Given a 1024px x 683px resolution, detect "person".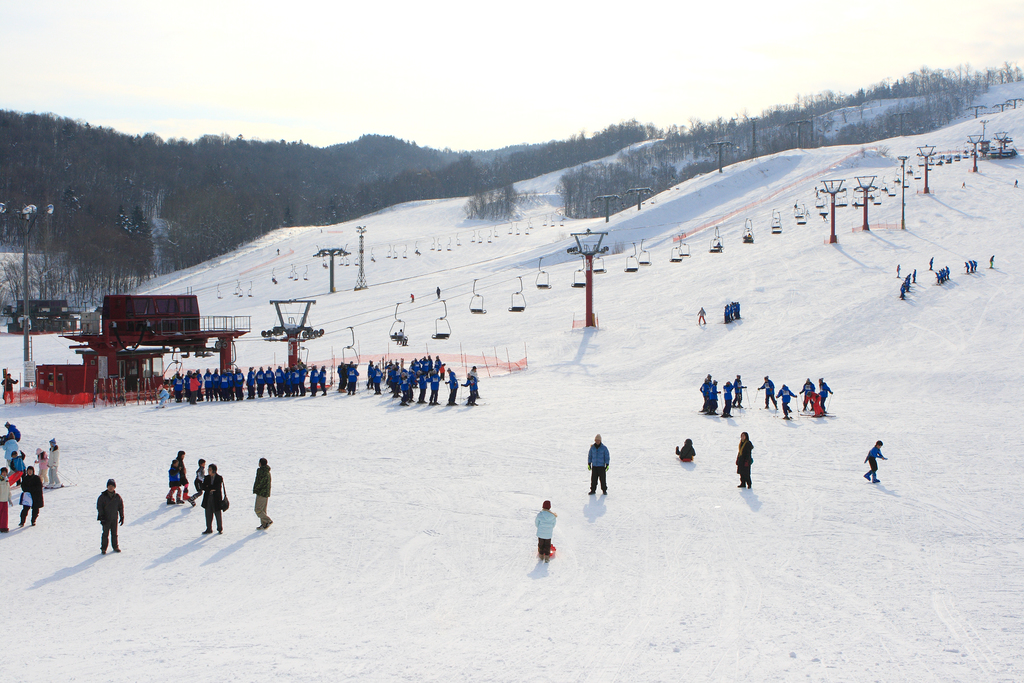
895 264 902 276.
